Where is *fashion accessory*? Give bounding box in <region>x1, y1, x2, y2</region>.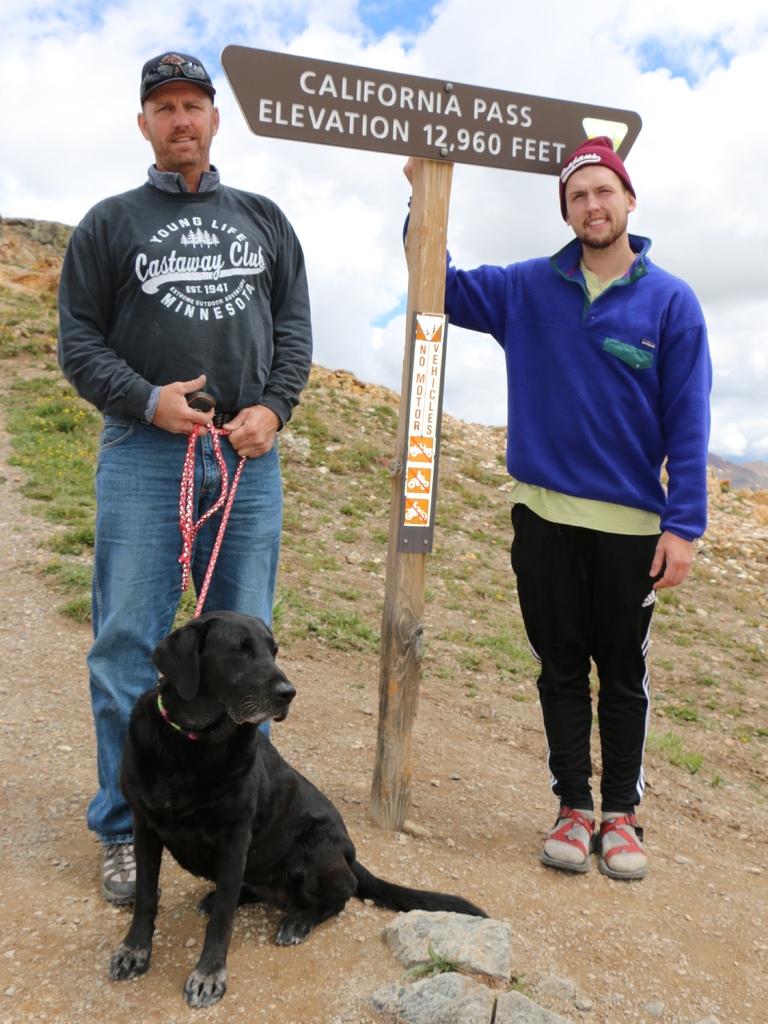
<region>155, 415, 248, 739</region>.
